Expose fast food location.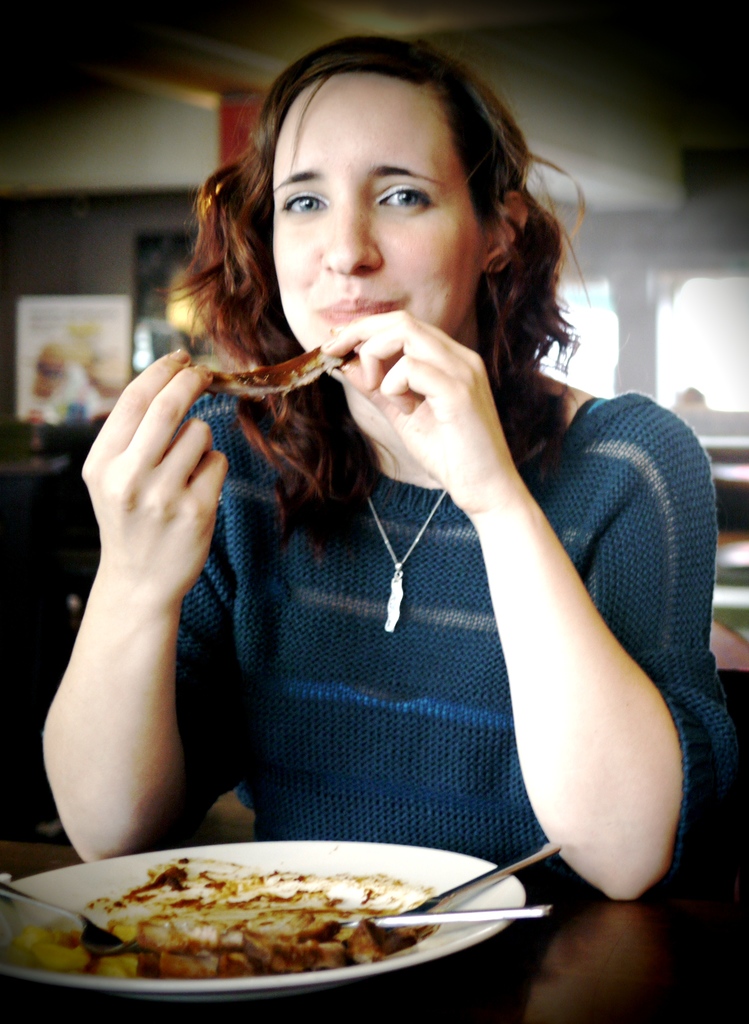
Exposed at 6:848:435:986.
